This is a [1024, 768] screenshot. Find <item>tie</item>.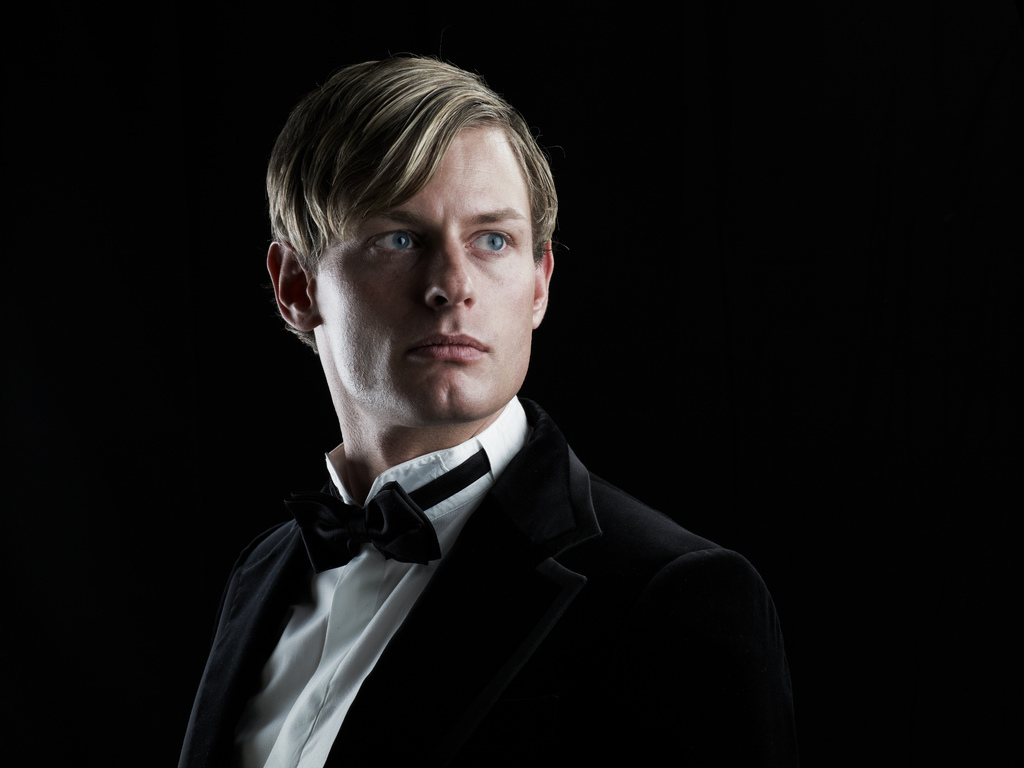
Bounding box: bbox=(292, 442, 481, 573).
